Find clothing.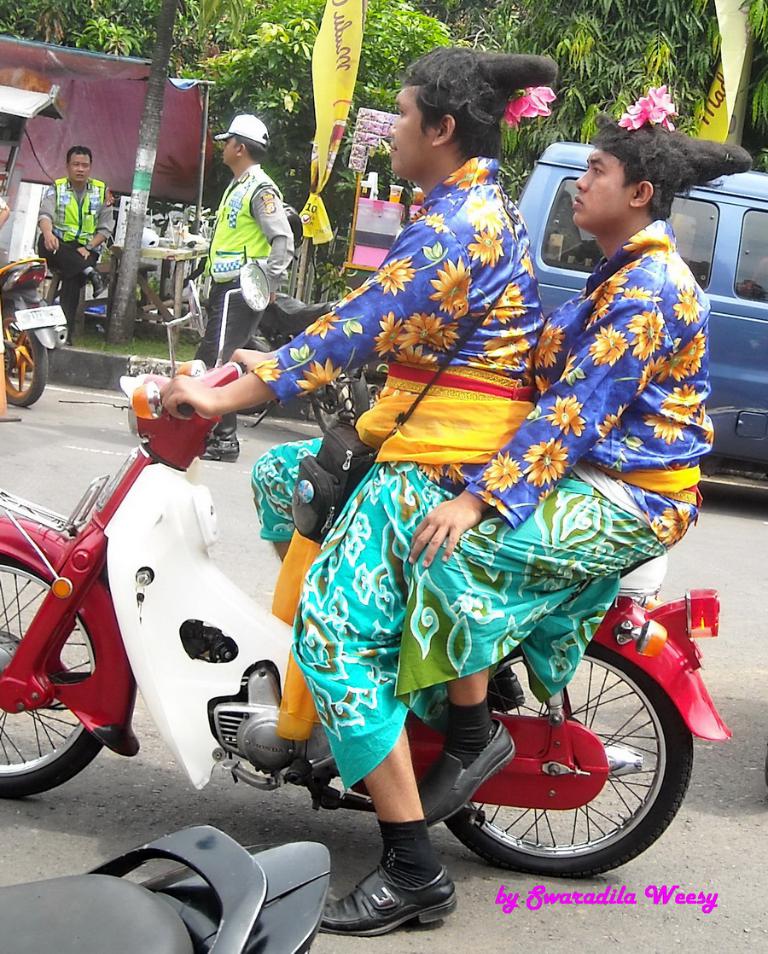
crop(253, 158, 544, 729).
